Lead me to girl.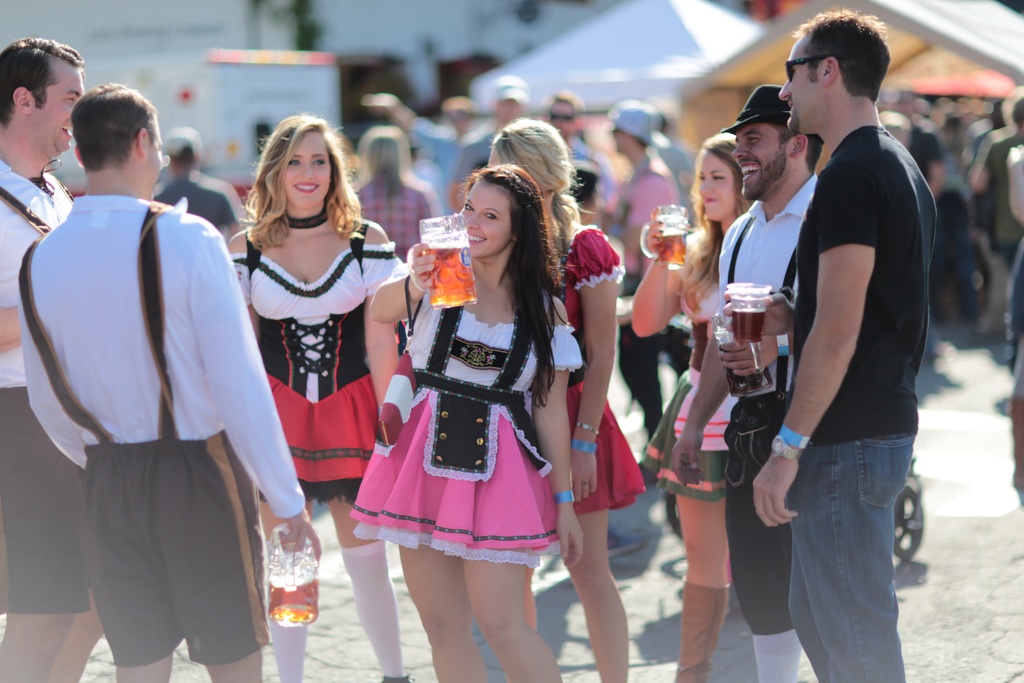
Lead to Rect(351, 163, 584, 682).
